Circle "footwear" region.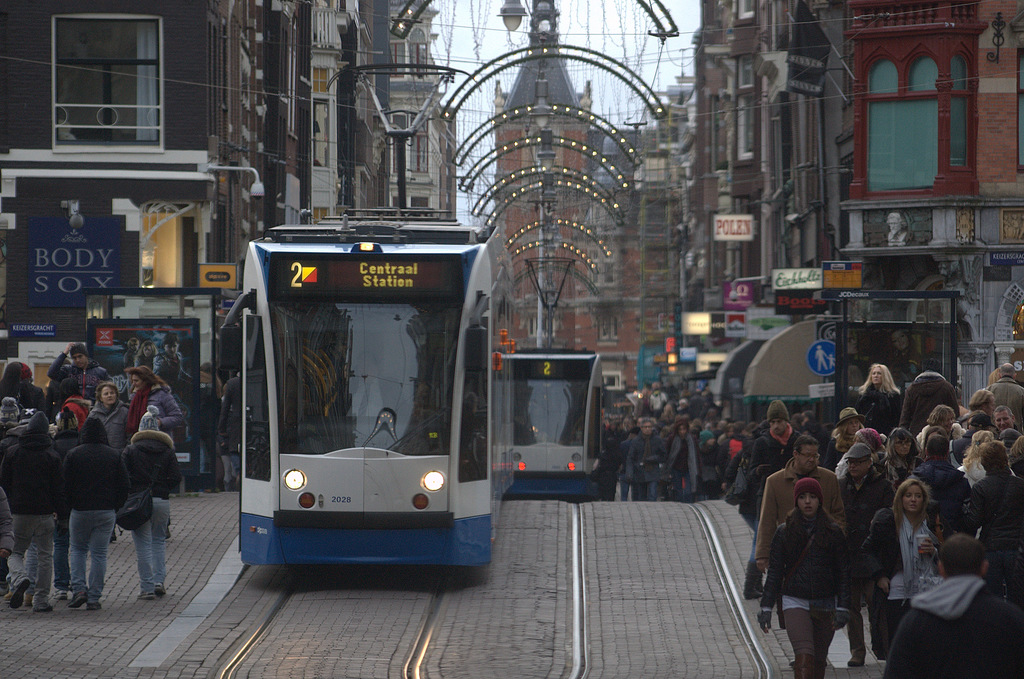
Region: Rect(32, 600, 54, 614).
